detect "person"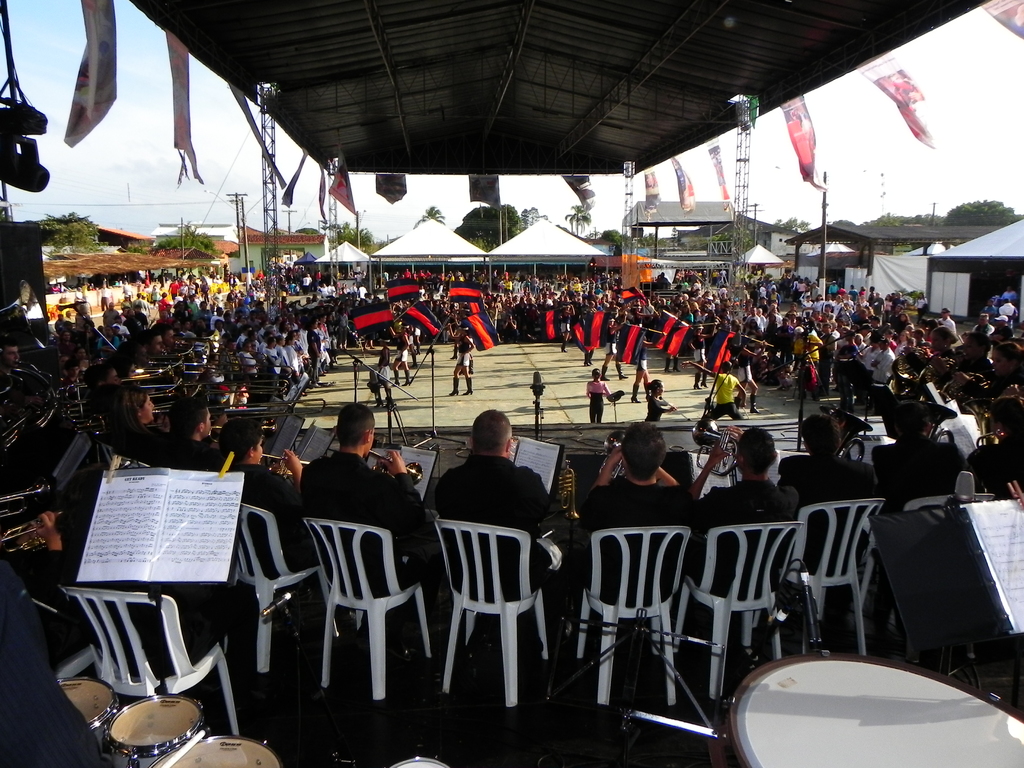
rect(874, 399, 956, 516)
